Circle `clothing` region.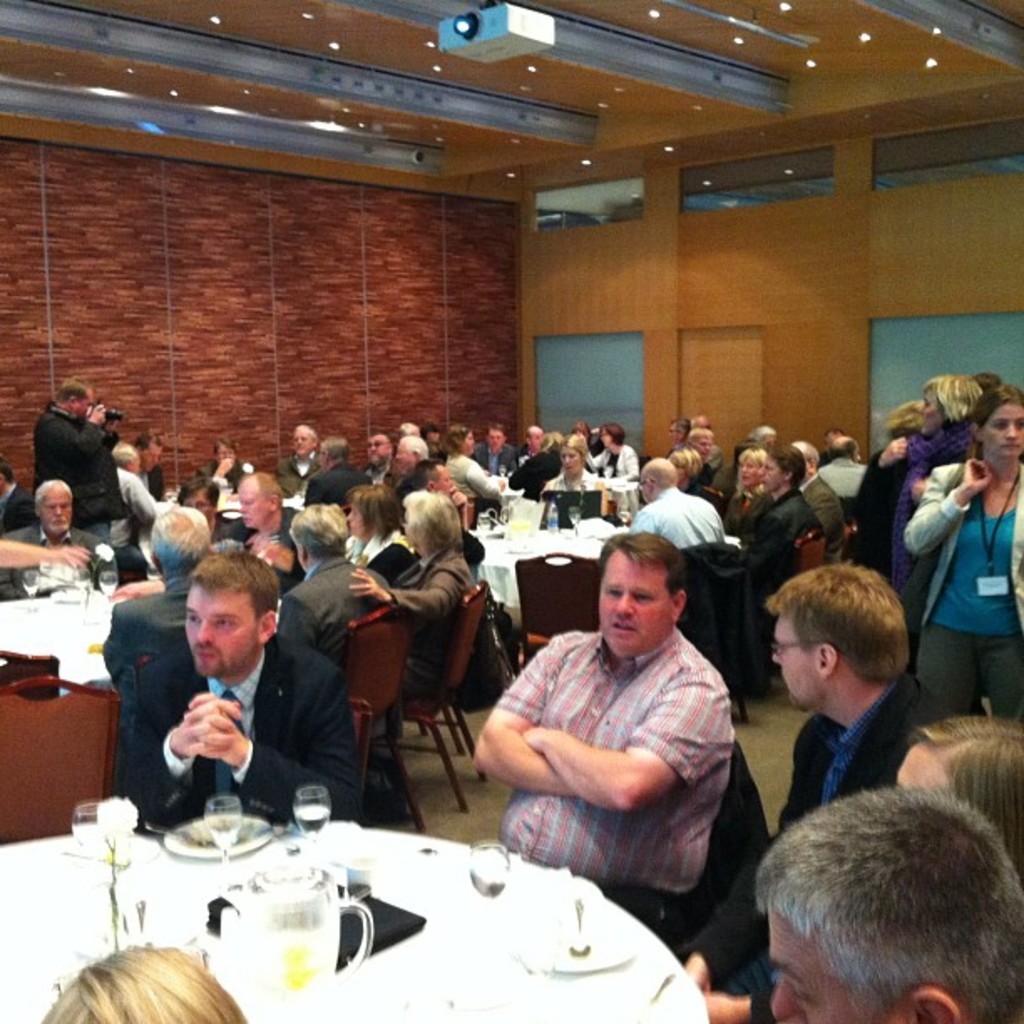
Region: box=[545, 474, 607, 525].
